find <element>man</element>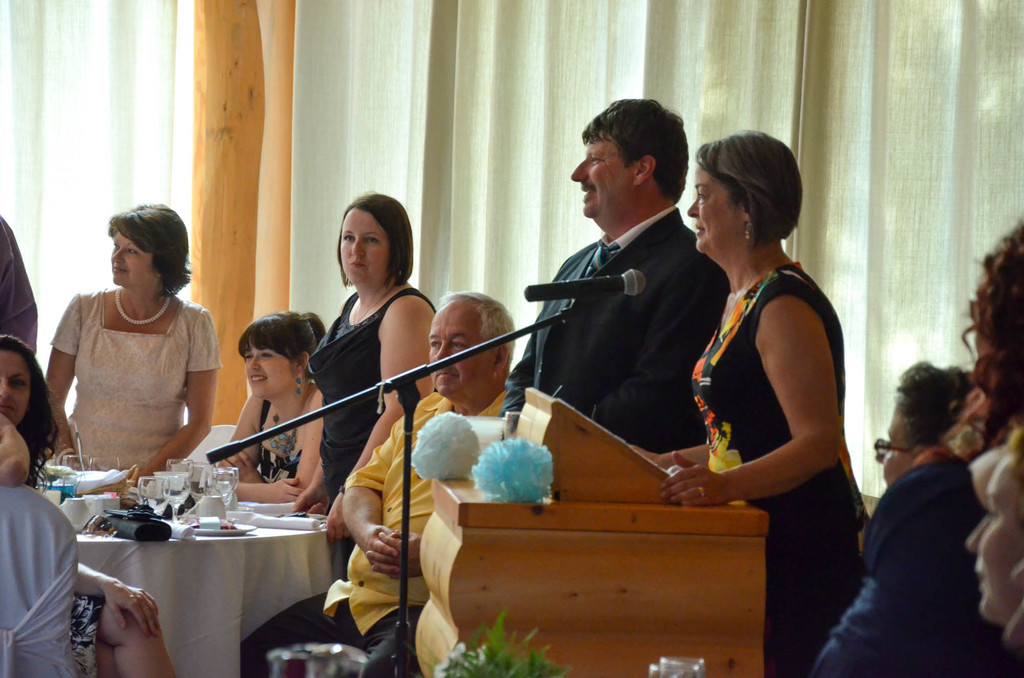
Rect(522, 104, 742, 475)
